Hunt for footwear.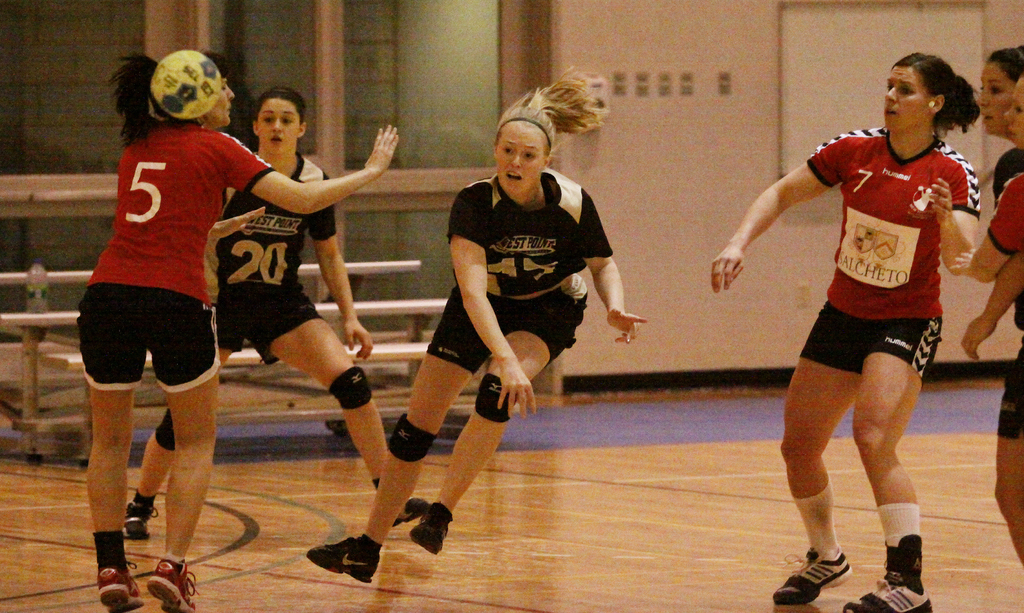
Hunted down at x1=144, y1=563, x2=199, y2=612.
